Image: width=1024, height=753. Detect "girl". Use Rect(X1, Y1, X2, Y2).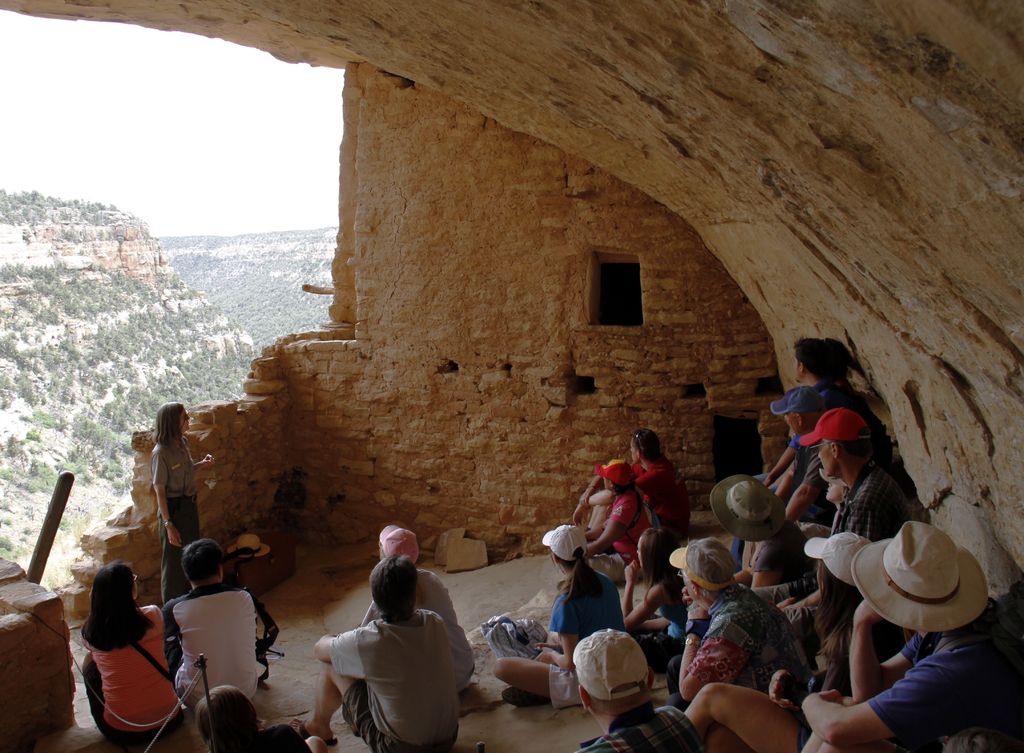
Rect(685, 529, 875, 752).
